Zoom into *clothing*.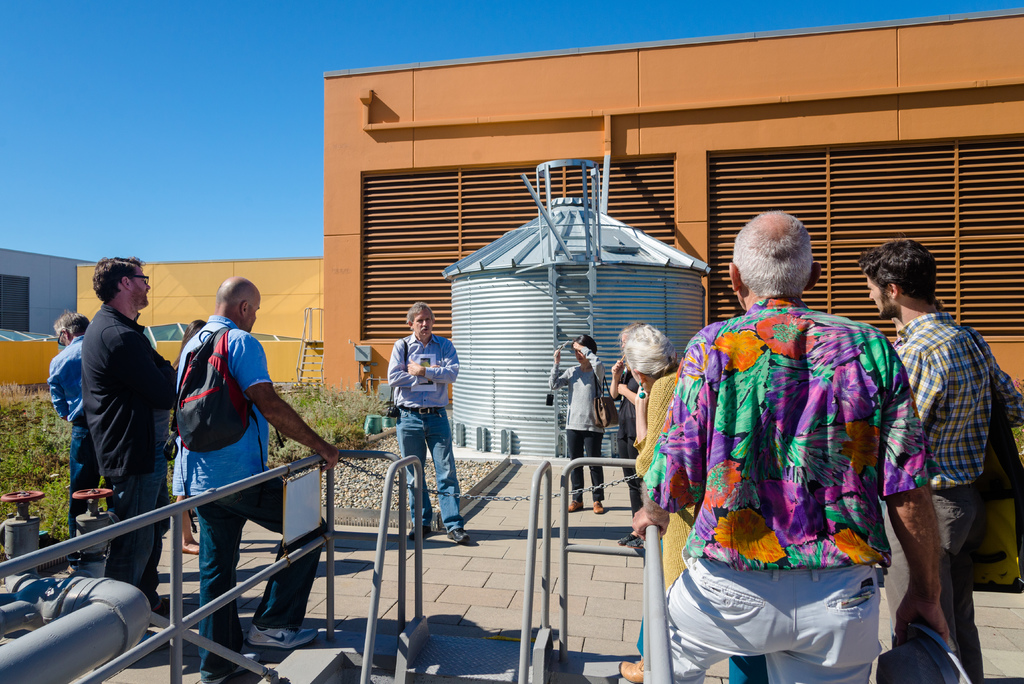
Zoom target: region(633, 366, 768, 683).
